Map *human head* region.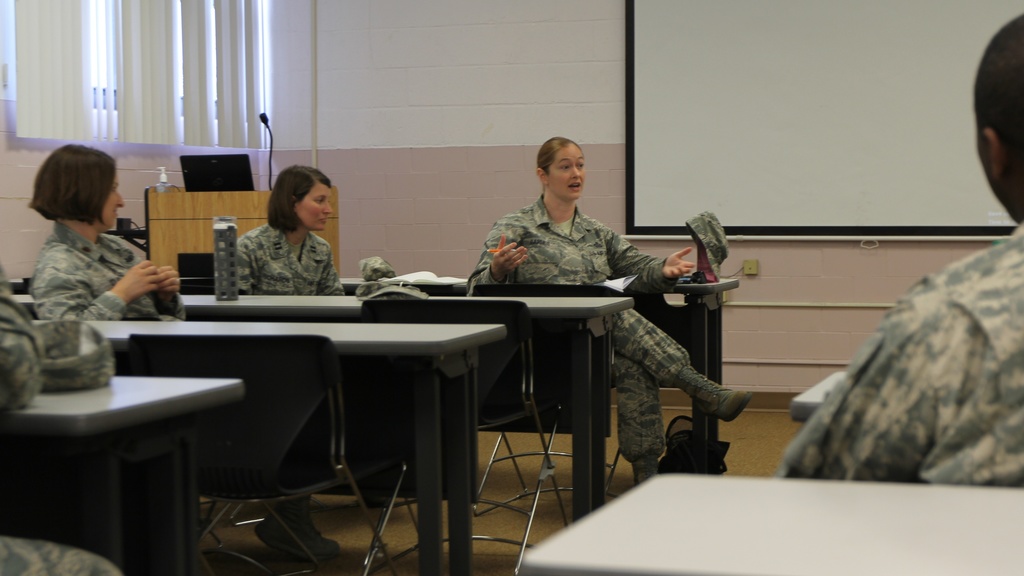
Mapped to (539, 136, 585, 201).
